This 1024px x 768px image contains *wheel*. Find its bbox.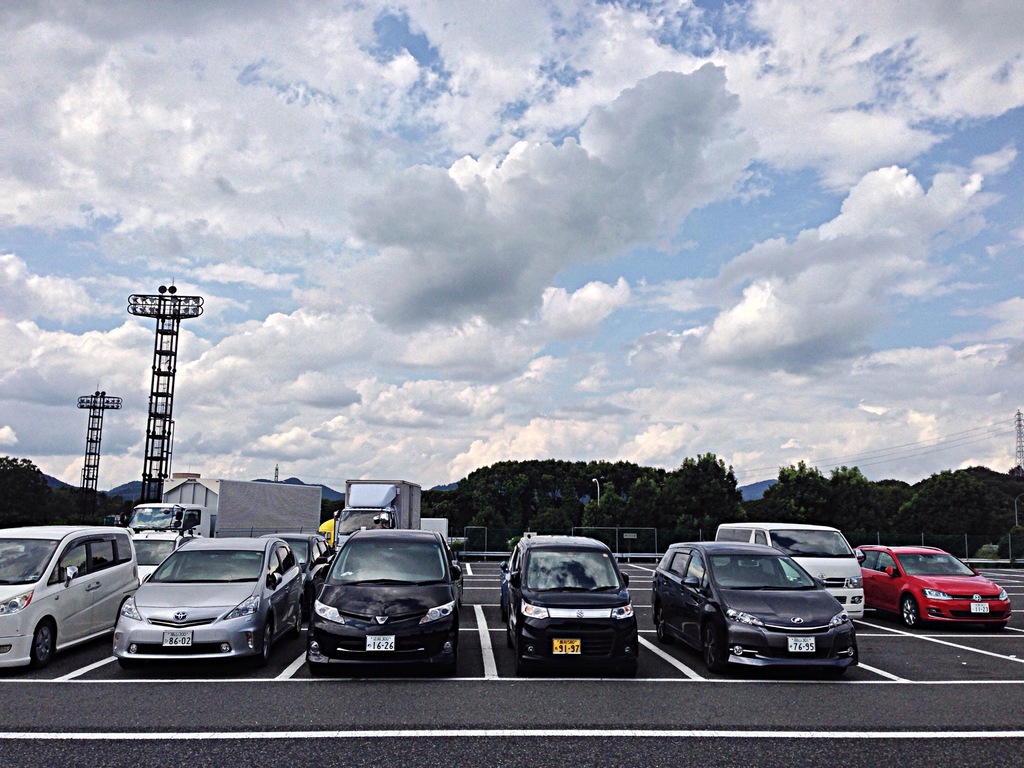
[656, 605, 671, 643].
